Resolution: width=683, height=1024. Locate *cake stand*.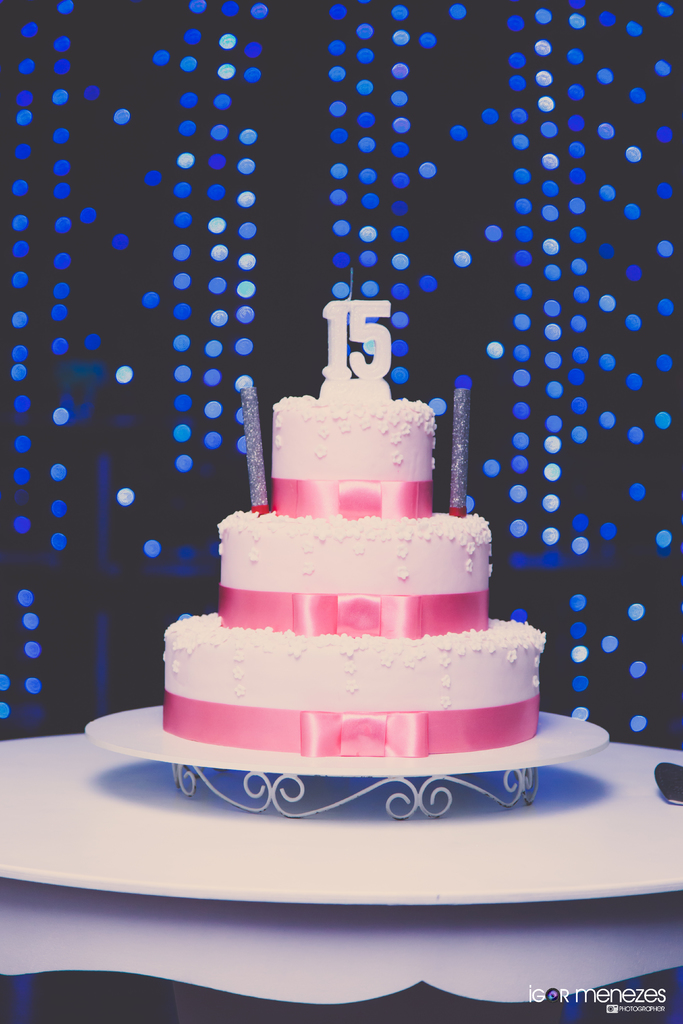
<box>83,694,609,819</box>.
